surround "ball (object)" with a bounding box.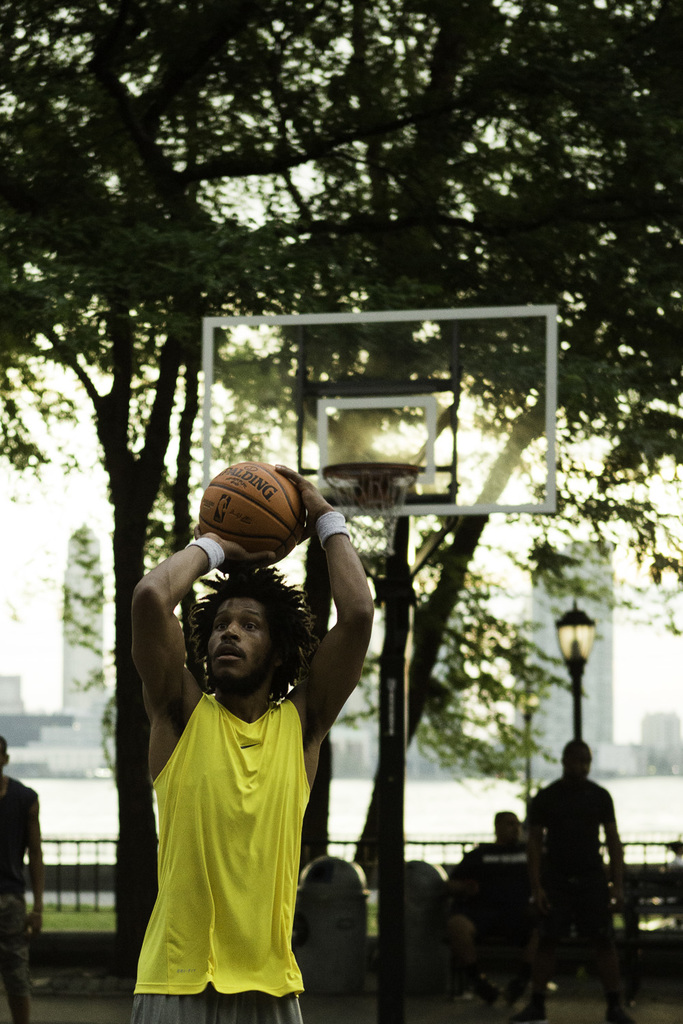
locate(196, 459, 301, 558).
